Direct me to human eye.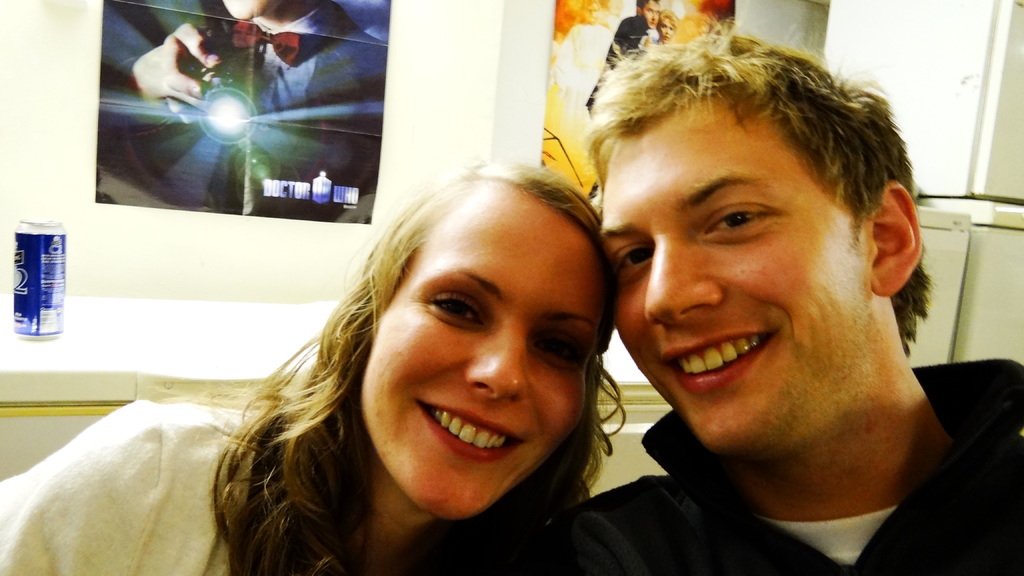
Direction: detection(417, 292, 490, 328).
